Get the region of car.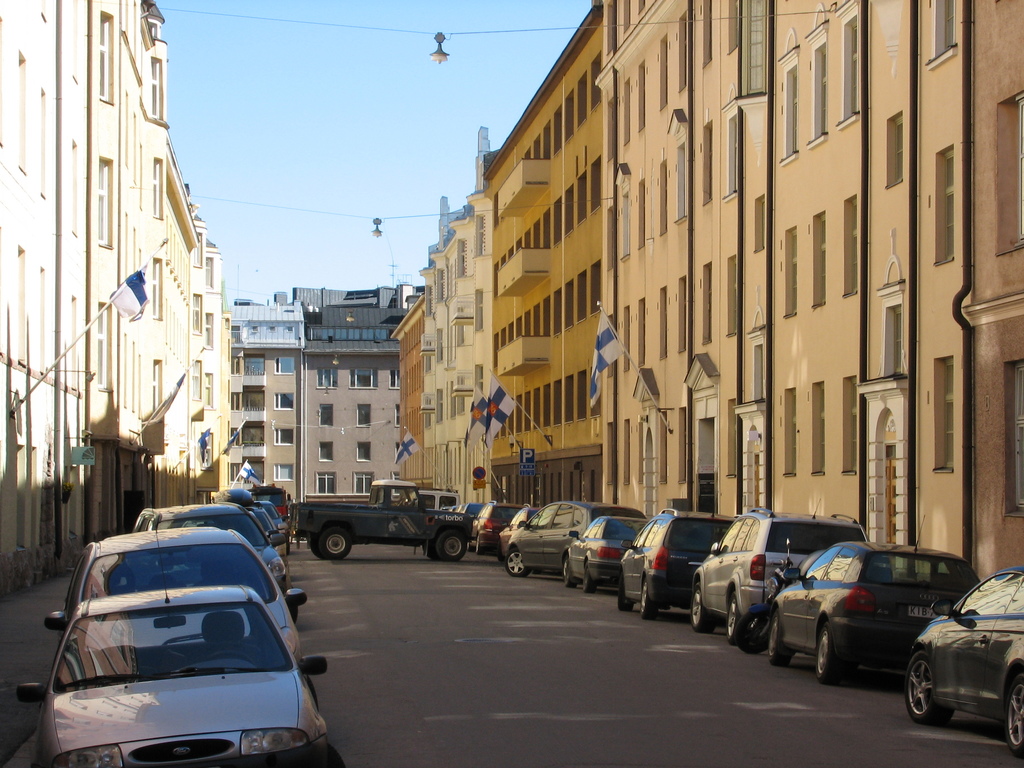
0, 483, 350, 767.
